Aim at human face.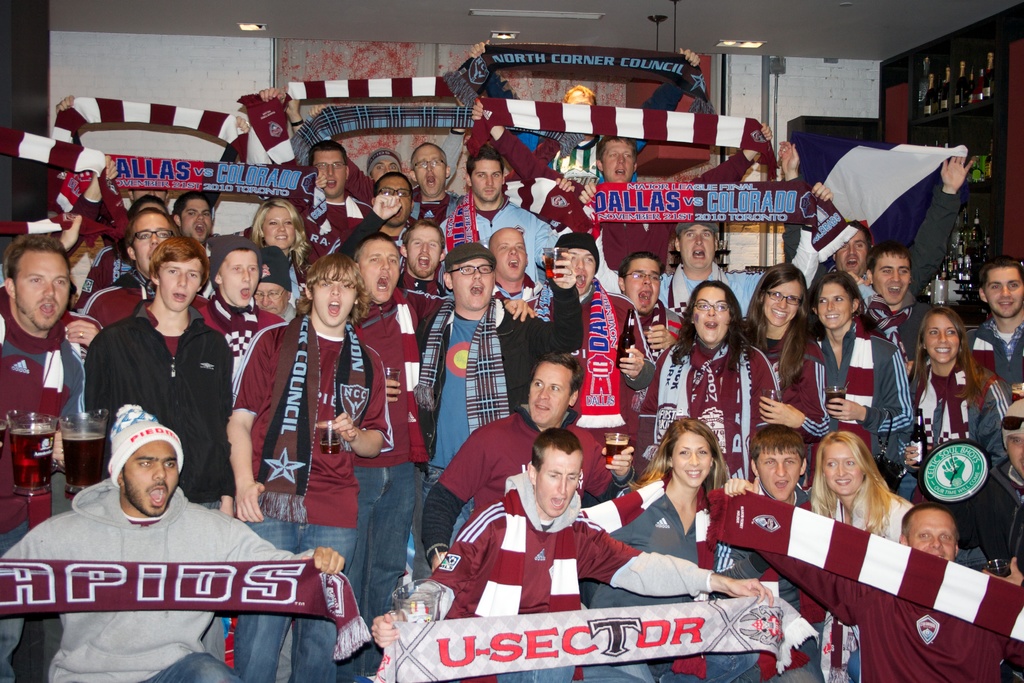
Aimed at <region>162, 257, 203, 309</region>.
